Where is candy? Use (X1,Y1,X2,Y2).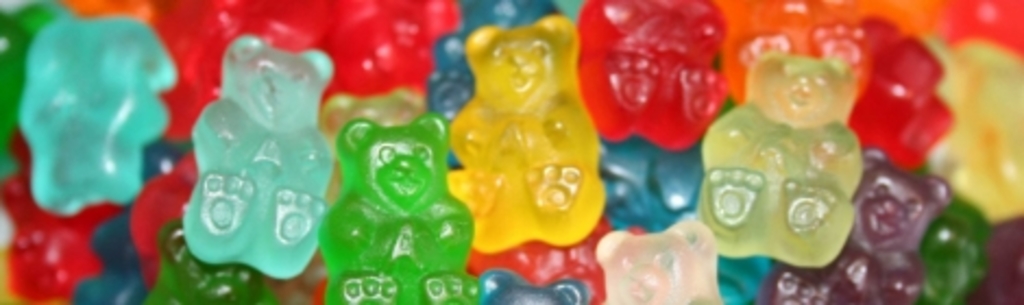
(0,0,1022,303).
